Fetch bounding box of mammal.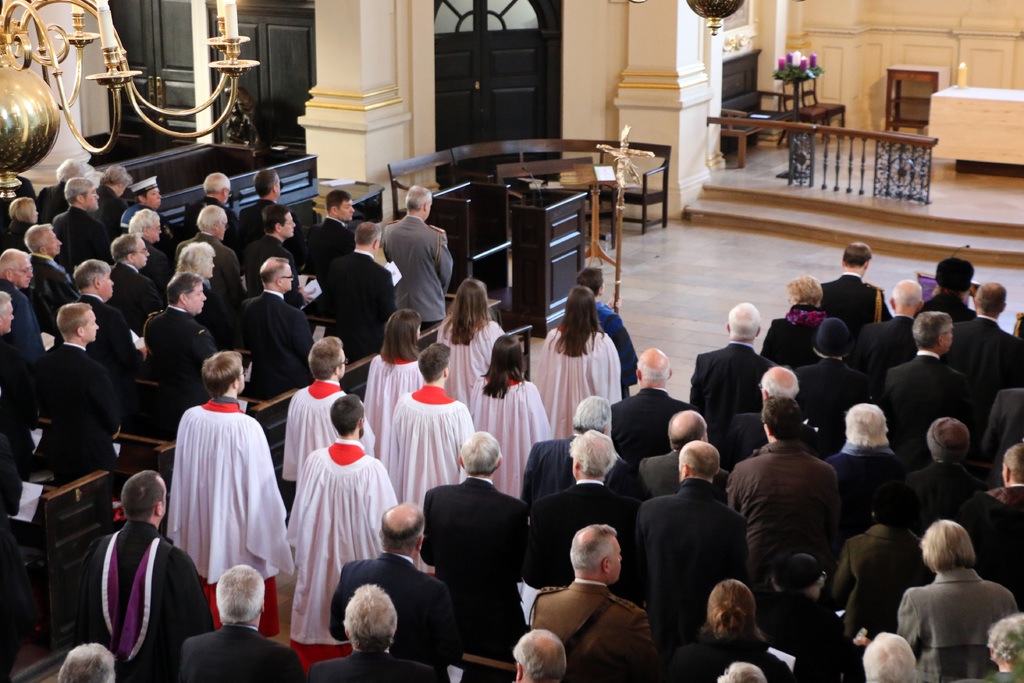
Bbox: <bbox>687, 299, 775, 411</bbox>.
